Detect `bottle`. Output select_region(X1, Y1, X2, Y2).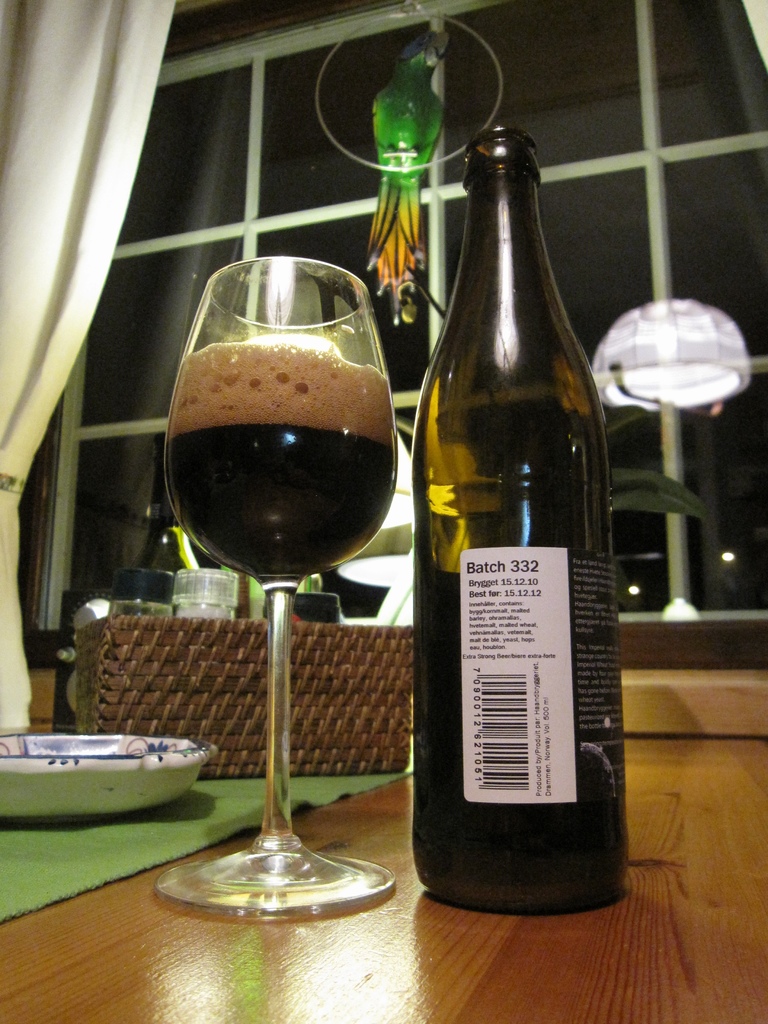
select_region(402, 135, 623, 900).
